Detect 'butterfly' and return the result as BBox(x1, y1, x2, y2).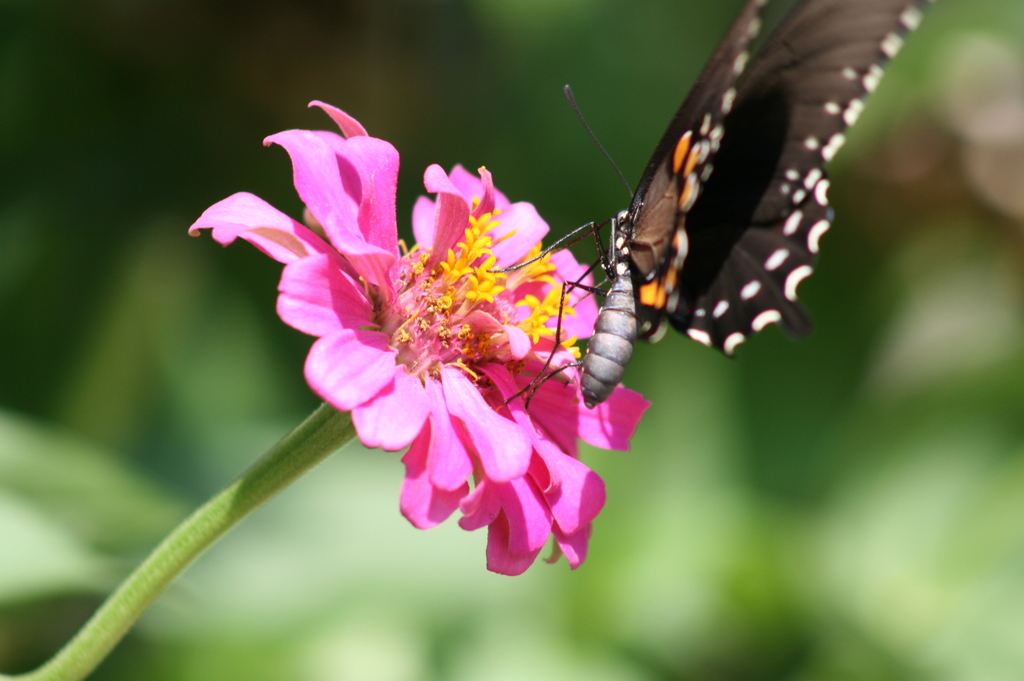
BBox(552, 4, 894, 387).
